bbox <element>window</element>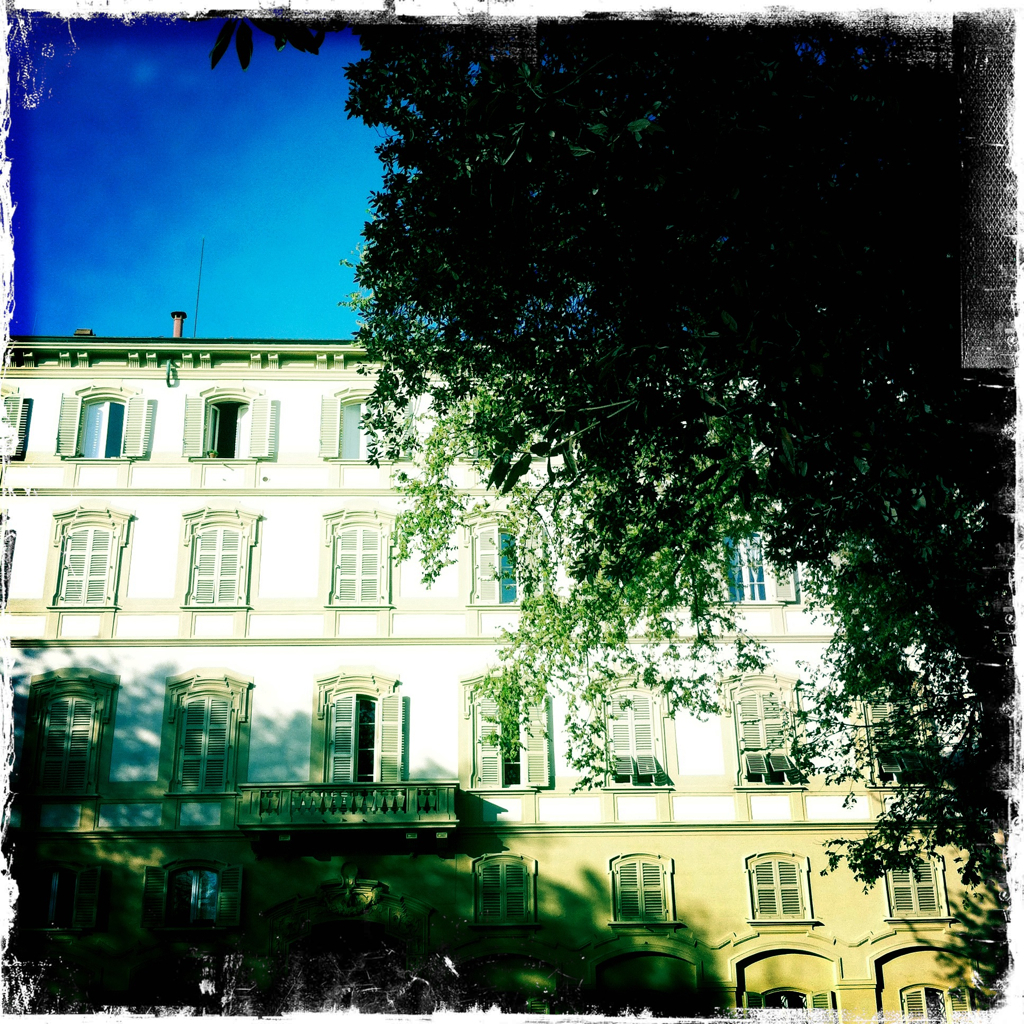
detection(871, 694, 900, 786)
